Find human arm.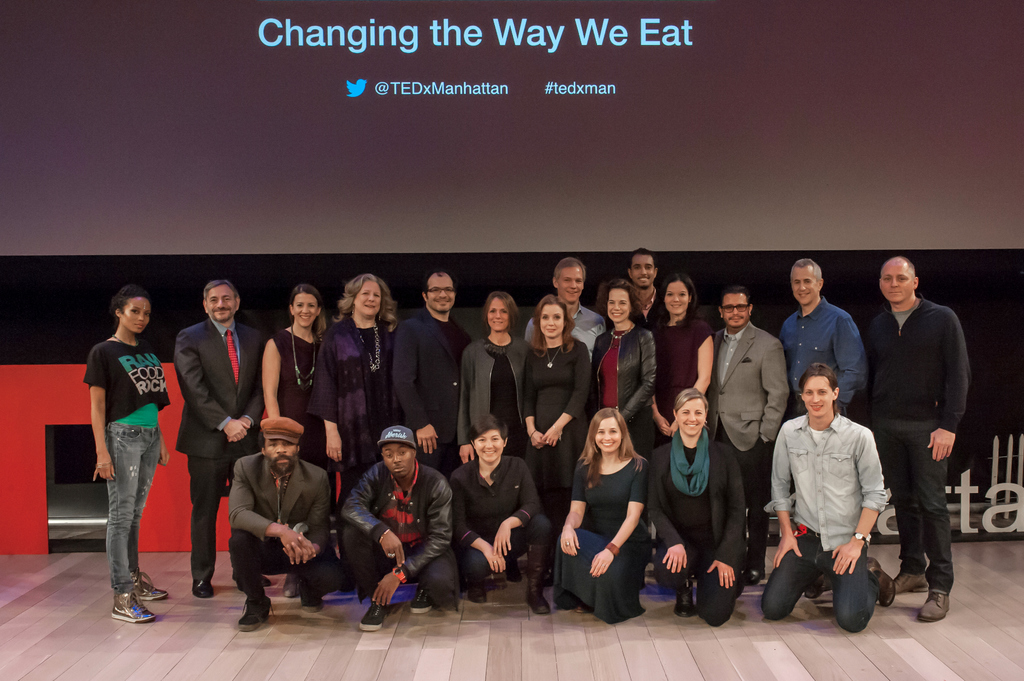
<bbox>369, 481, 461, 610</bbox>.
